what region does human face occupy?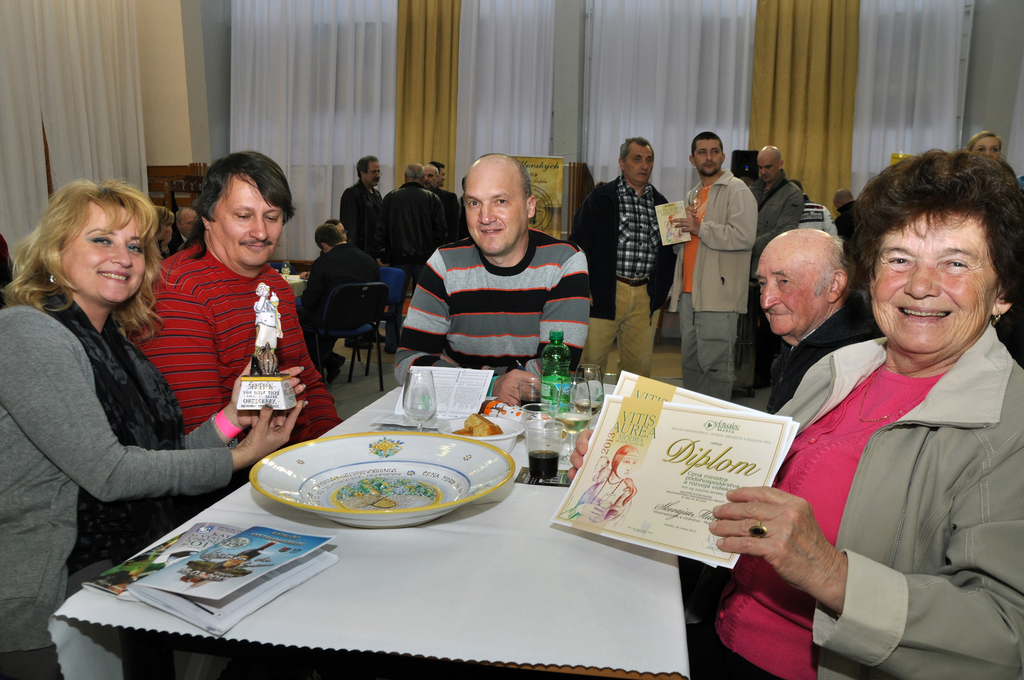
box=[219, 184, 285, 270].
